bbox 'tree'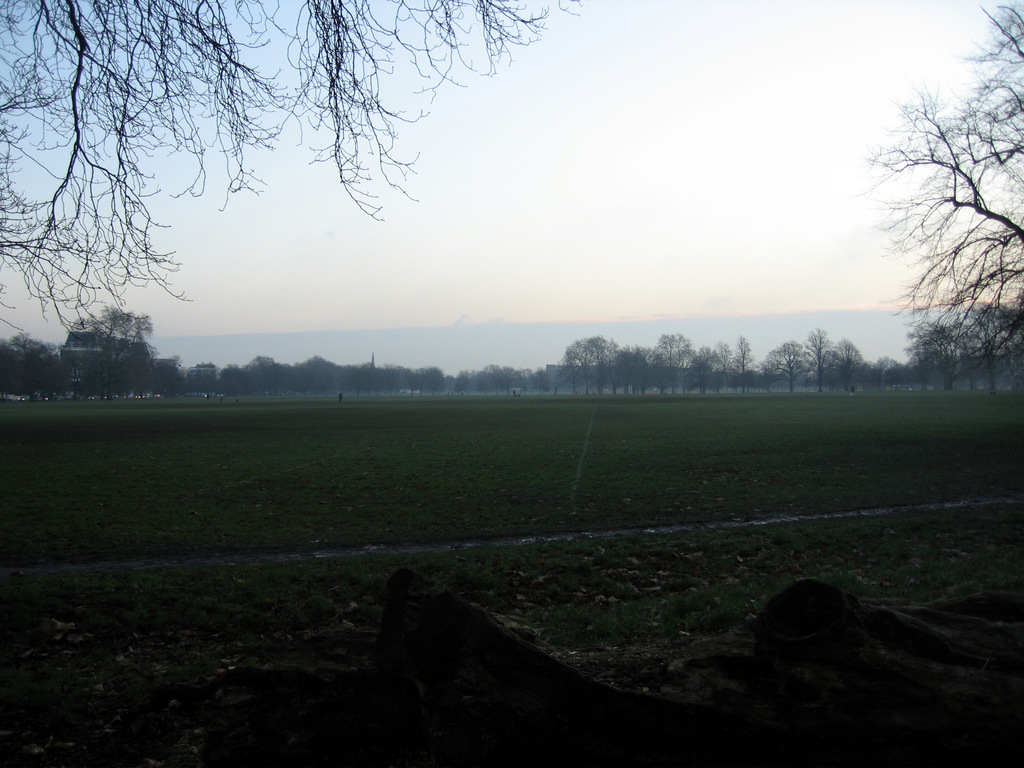
162 352 194 390
